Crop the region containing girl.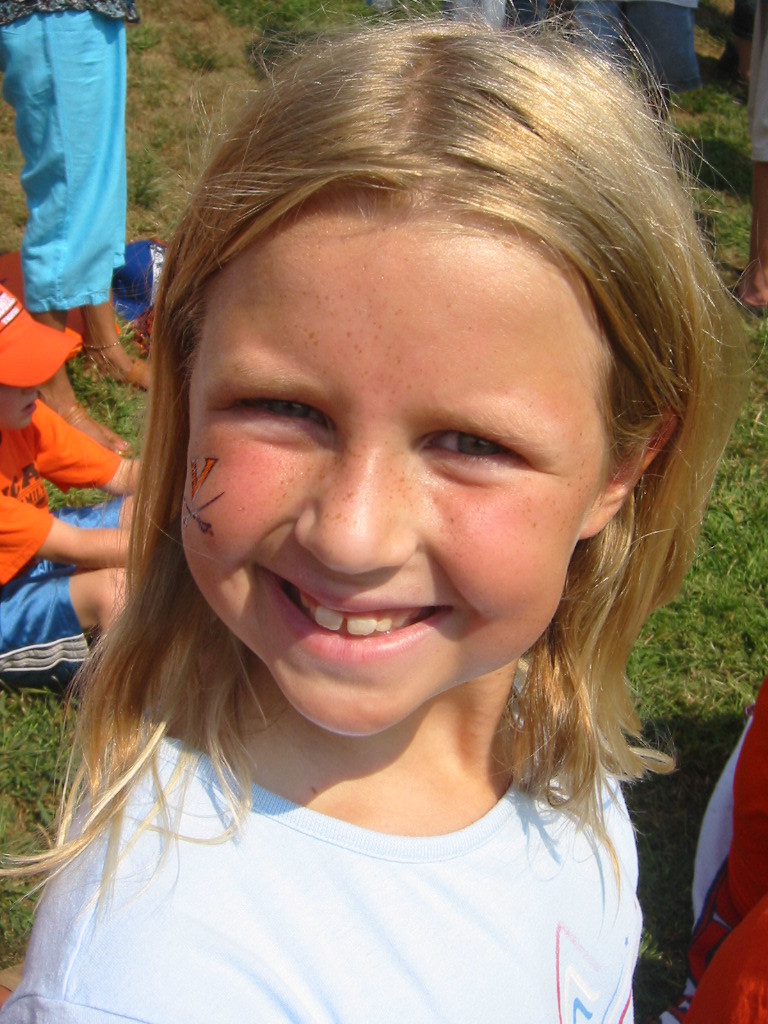
Crop region: detection(0, 0, 763, 1023).
